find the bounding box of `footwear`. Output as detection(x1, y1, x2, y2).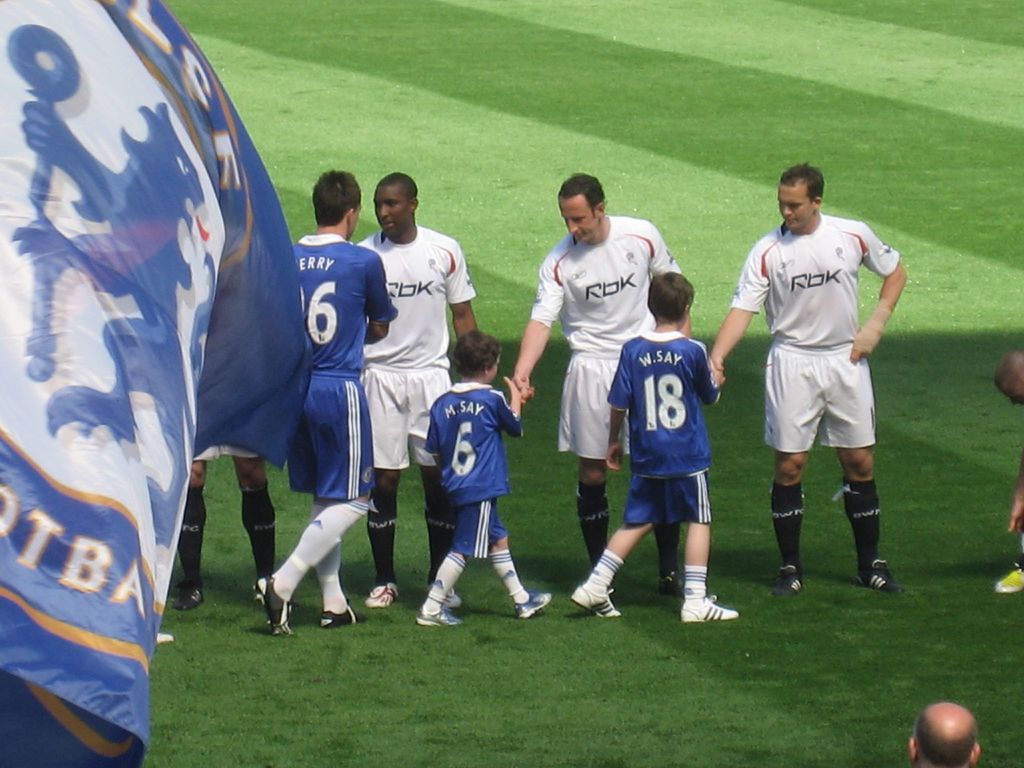
detection(993, 561, 1023, 596).
